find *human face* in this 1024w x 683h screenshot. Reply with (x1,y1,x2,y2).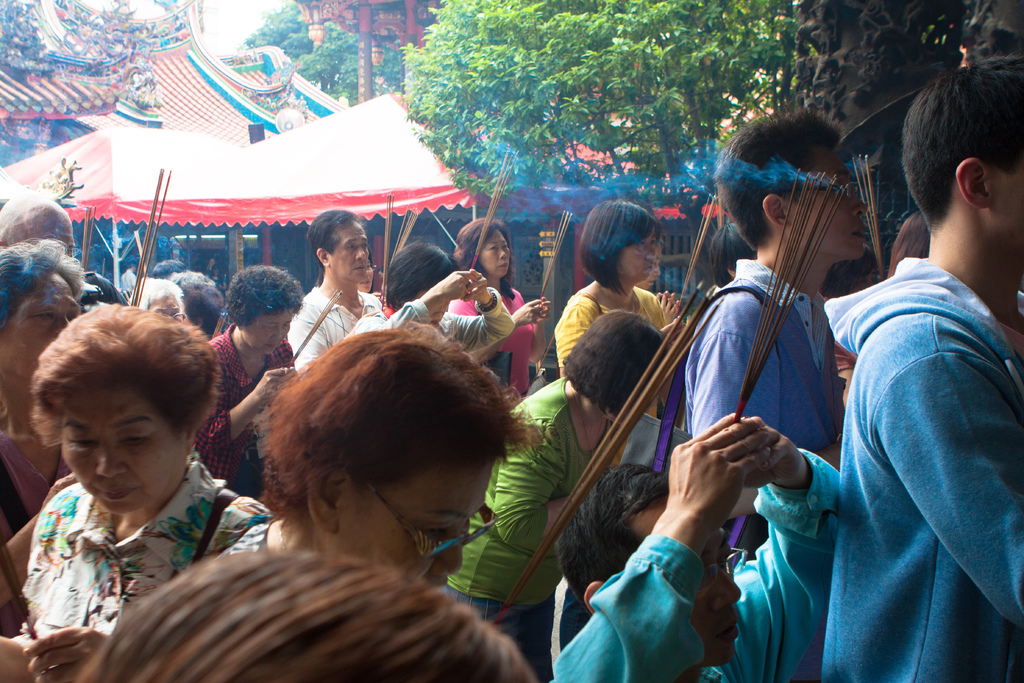
(793,149,868,261).
